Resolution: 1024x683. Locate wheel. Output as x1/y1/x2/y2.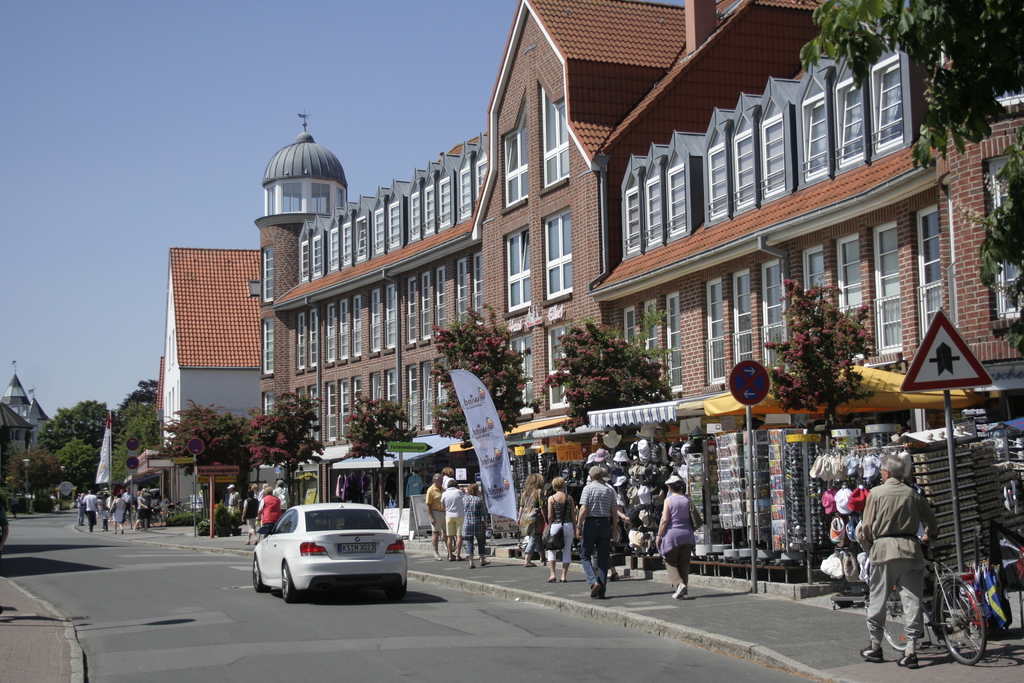
280/562/301/600.
